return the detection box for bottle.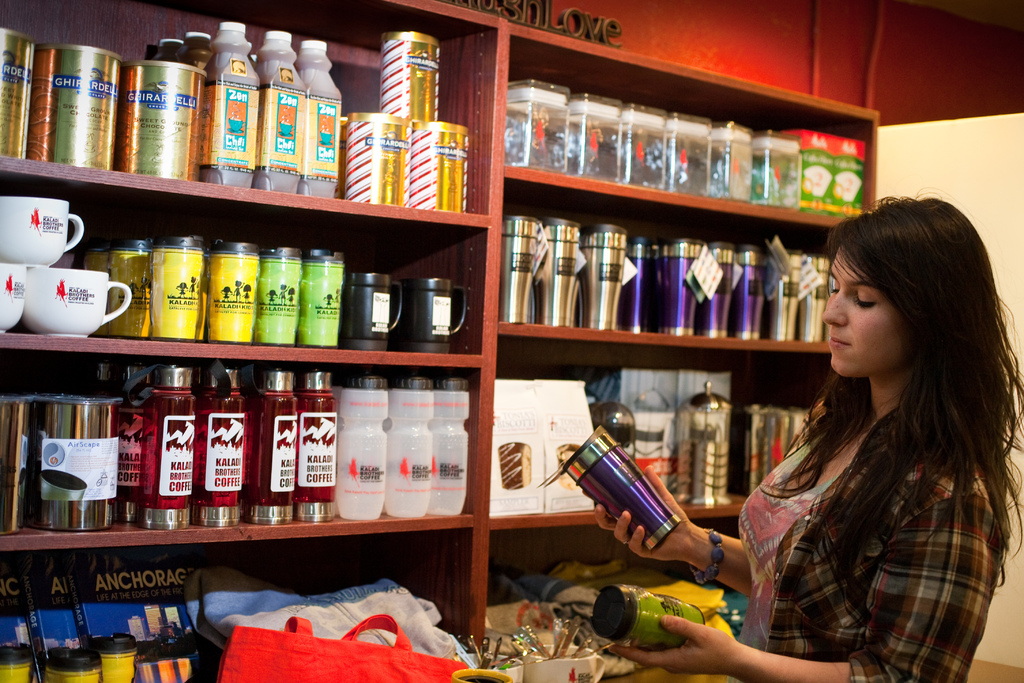
bbox=[250, 370, 301, 525].
